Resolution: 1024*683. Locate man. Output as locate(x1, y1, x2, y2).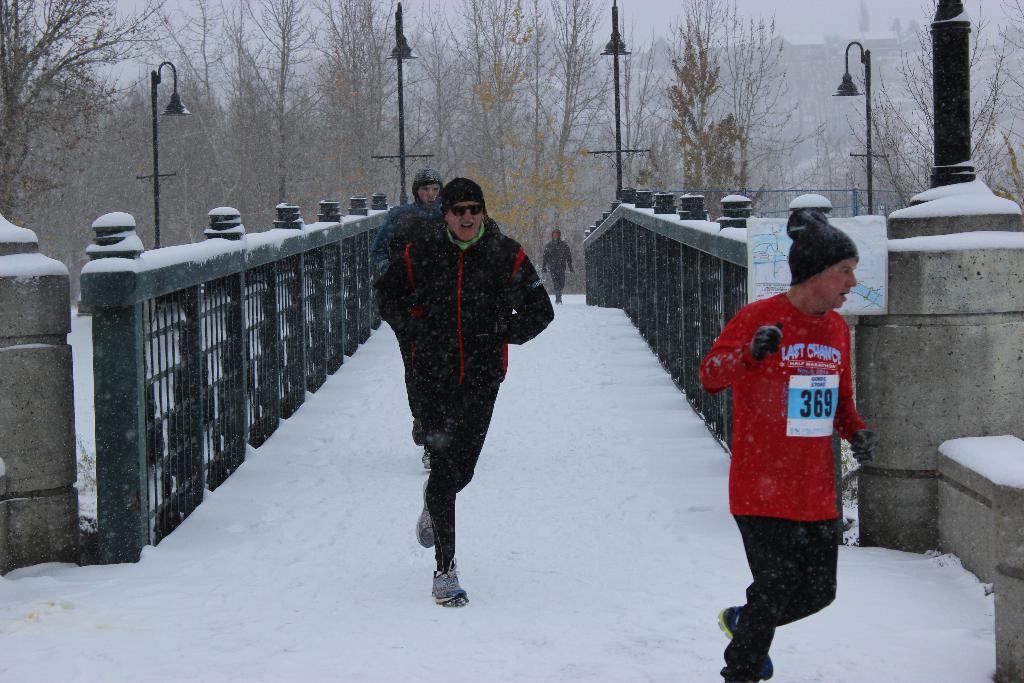
locate(358, 155, 552, 616).
